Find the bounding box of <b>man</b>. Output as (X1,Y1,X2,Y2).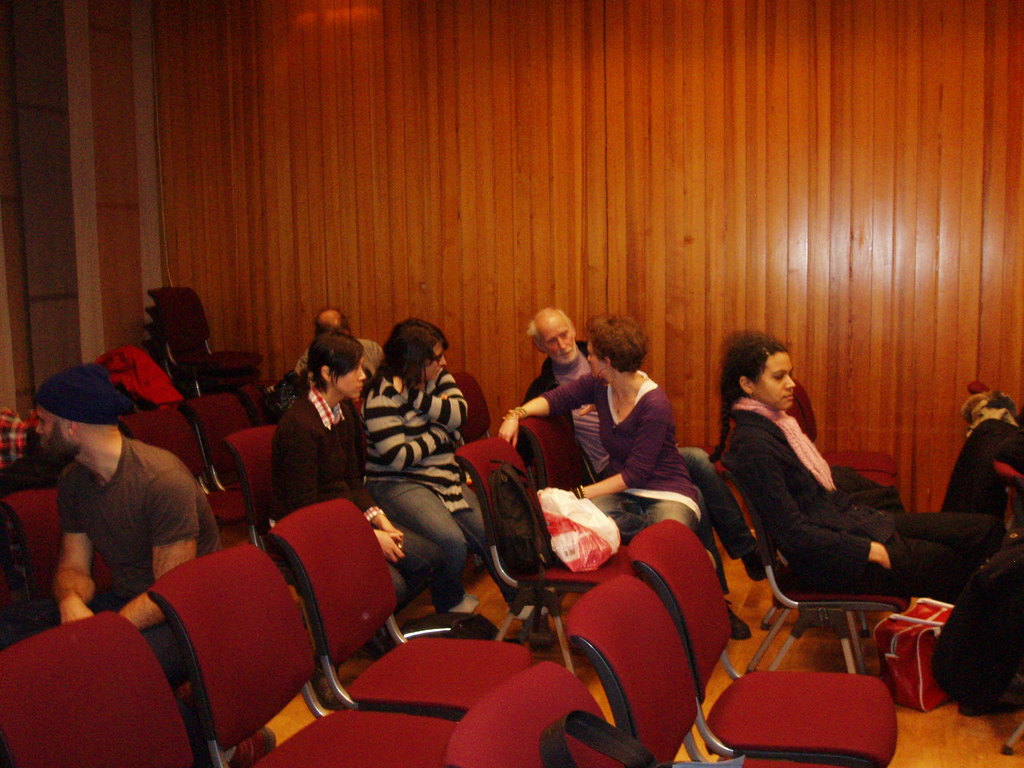
(521,304,771,641).
